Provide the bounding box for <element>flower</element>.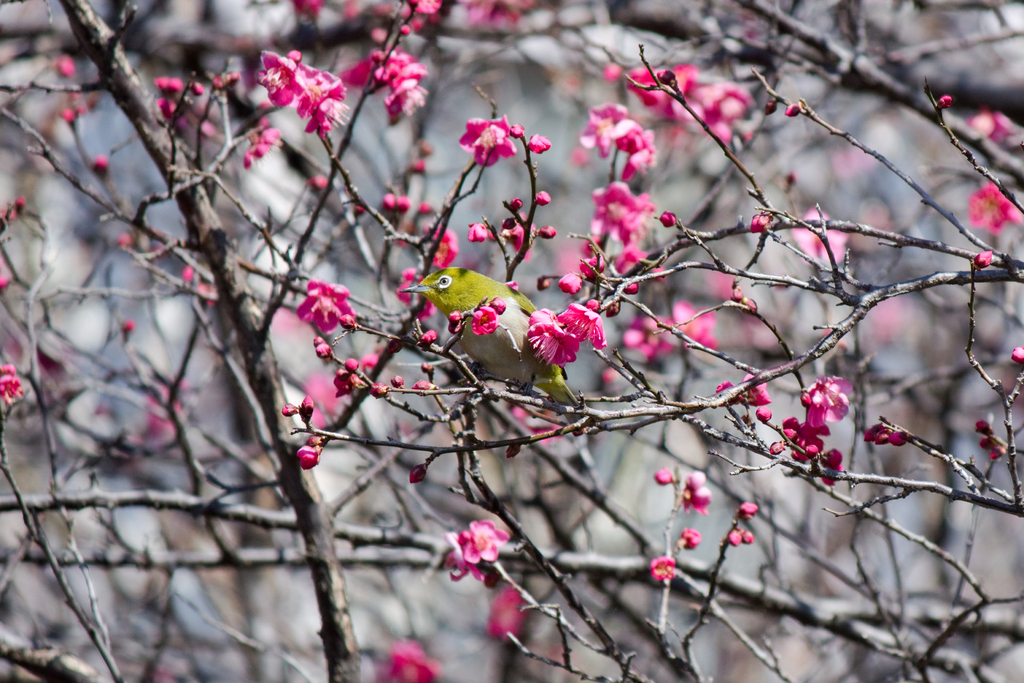
bbox=[19, 193, 26, 207].
